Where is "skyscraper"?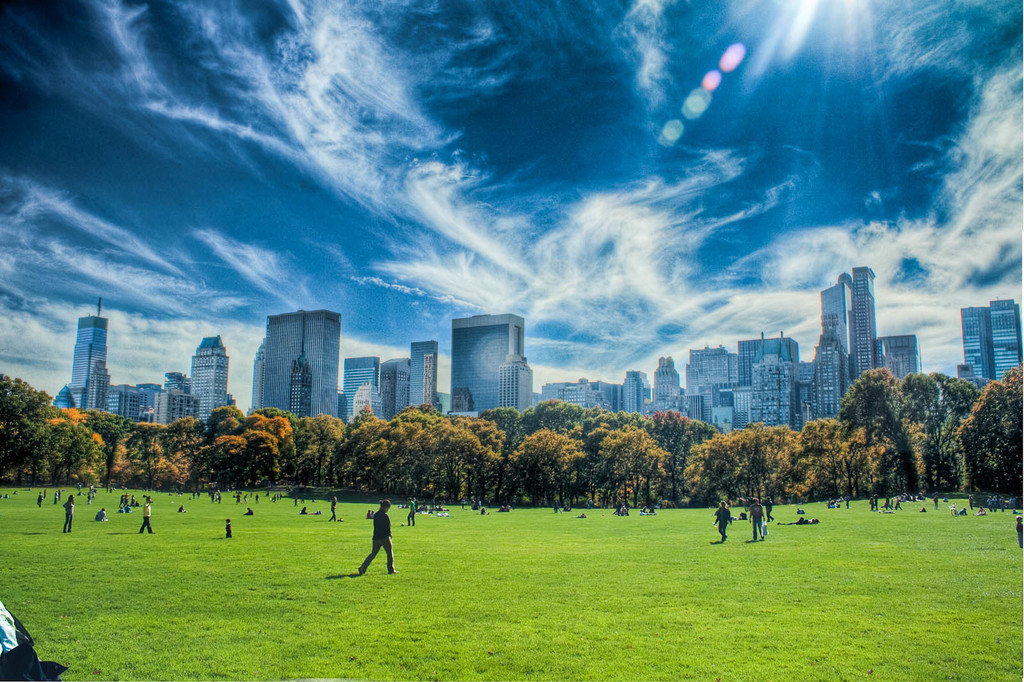
x1=557, y1=370, x2=653, y2=417.
